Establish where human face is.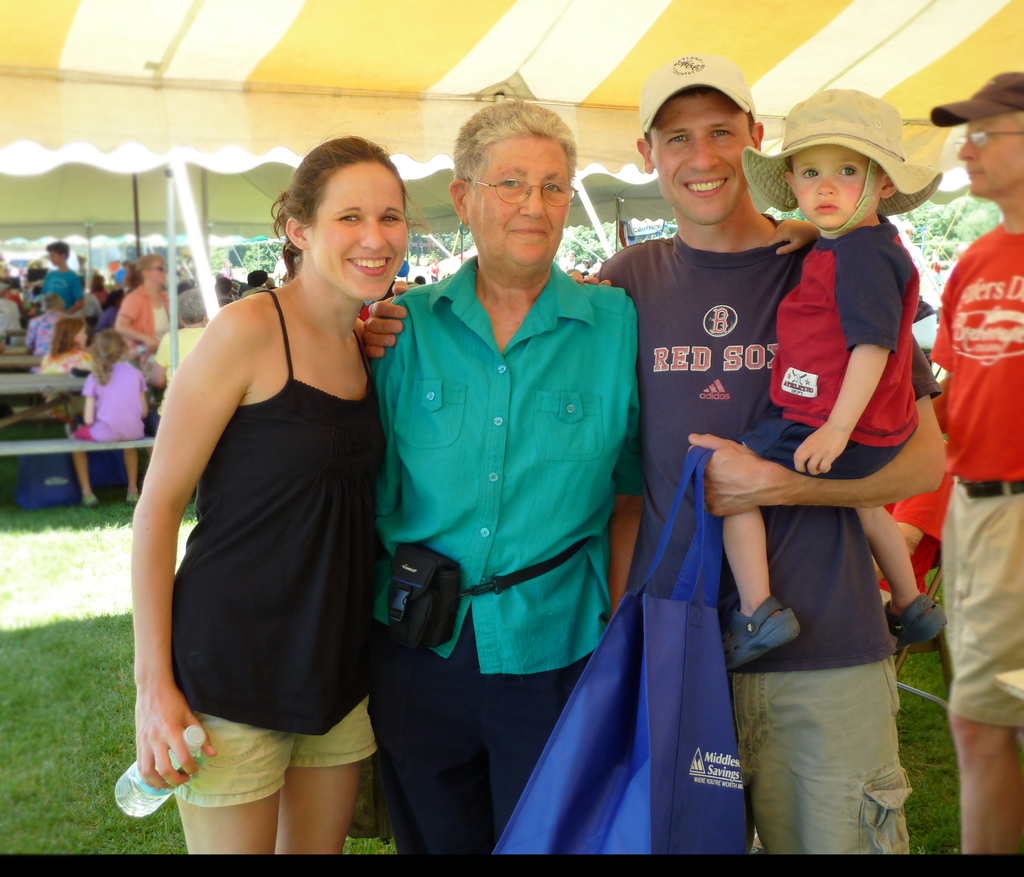
Established at 654, 99, 748, 231.
